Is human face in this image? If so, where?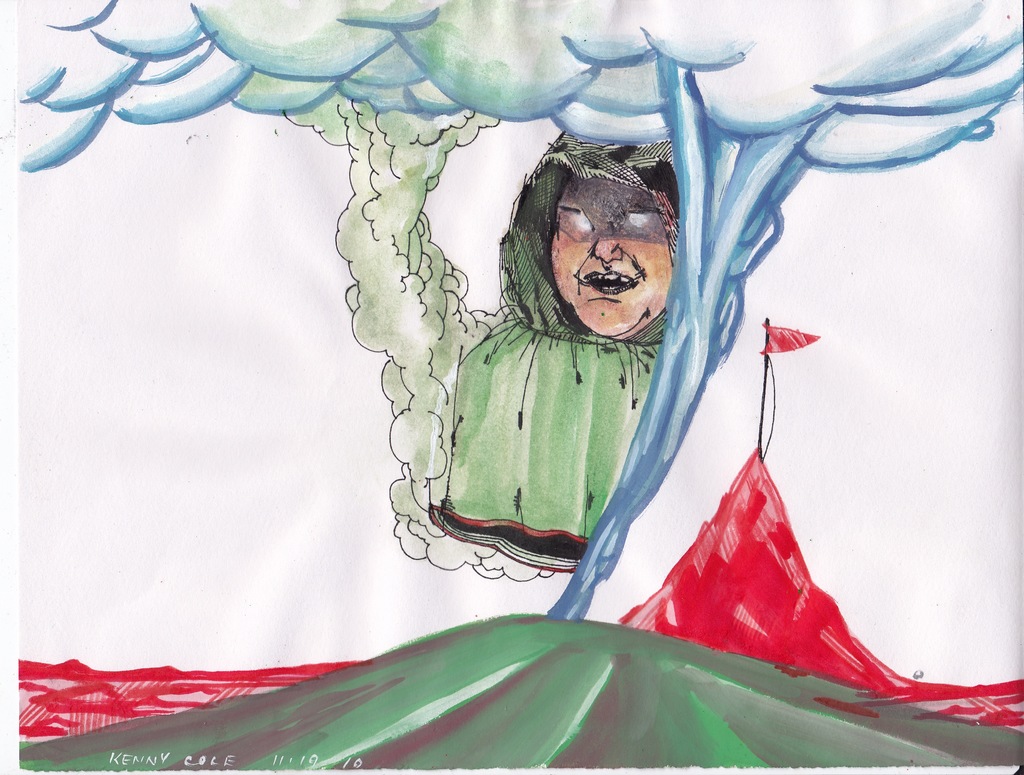
Yes, at <region>550, 177, 671, 338</region>.
